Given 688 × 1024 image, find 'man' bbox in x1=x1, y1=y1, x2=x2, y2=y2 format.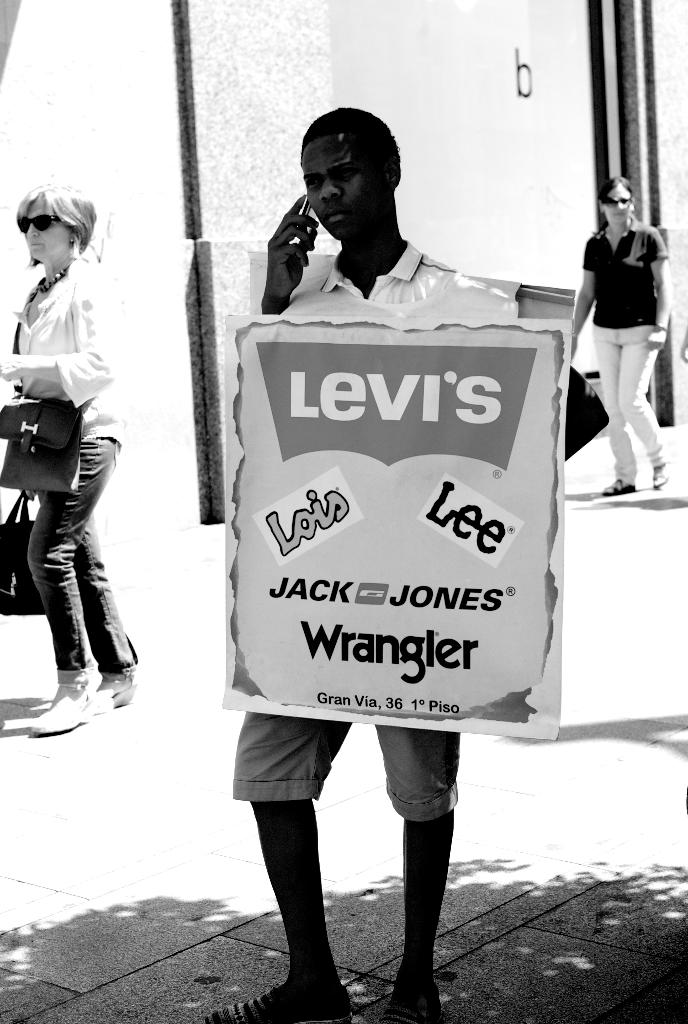
x1=196, y1=102, x2=609, y2=1023.
